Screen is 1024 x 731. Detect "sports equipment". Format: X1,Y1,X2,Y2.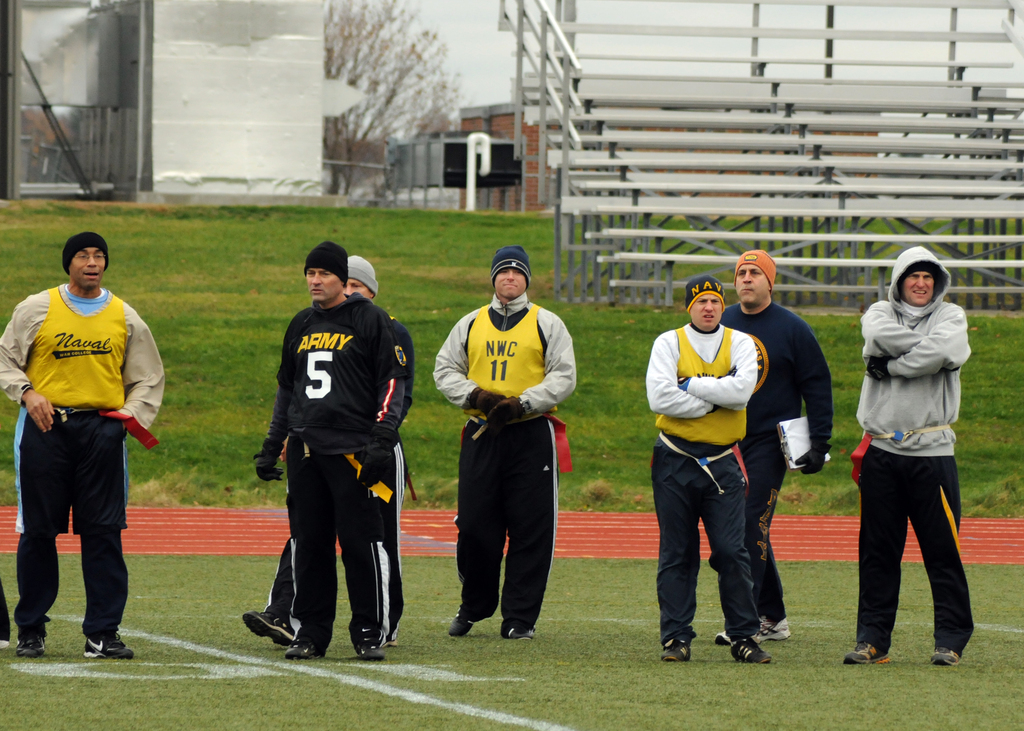
78,631,139,661.
